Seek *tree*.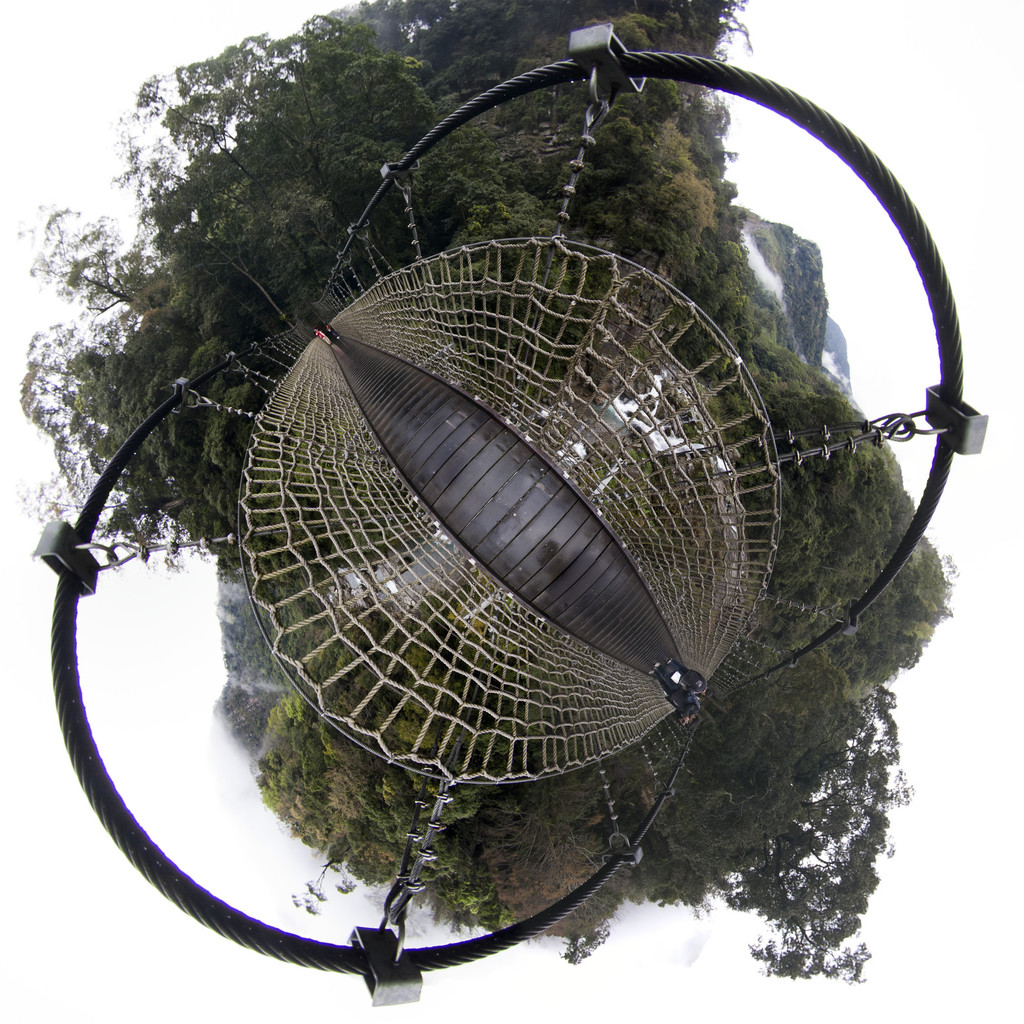
<region>19, 232, 145, 323</region>.
